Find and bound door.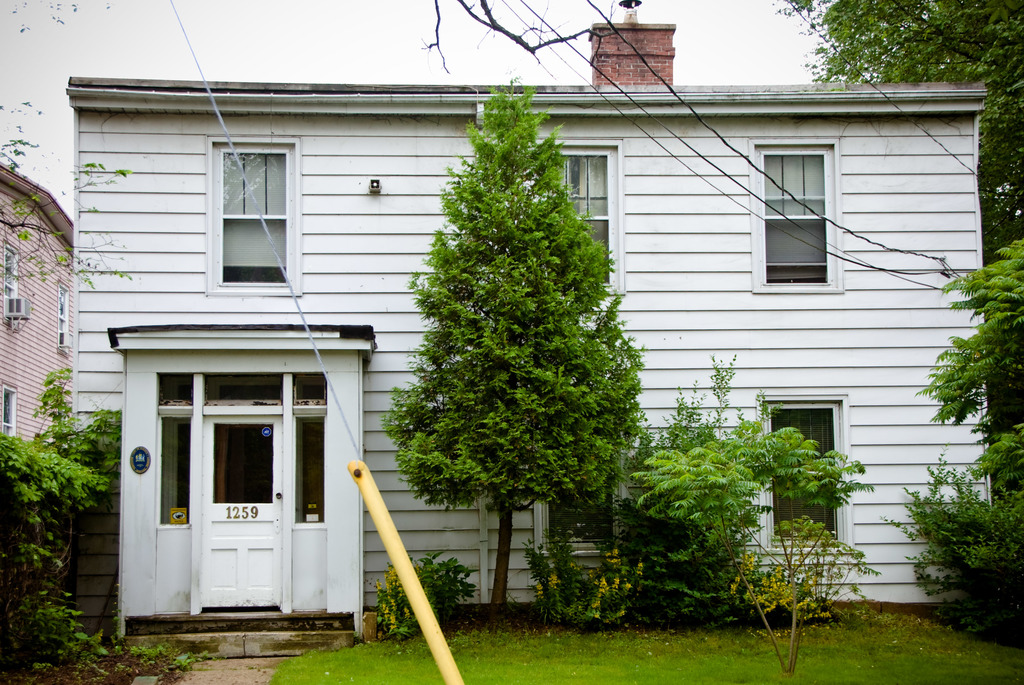
Bound: (203, 414, 279, 609).
